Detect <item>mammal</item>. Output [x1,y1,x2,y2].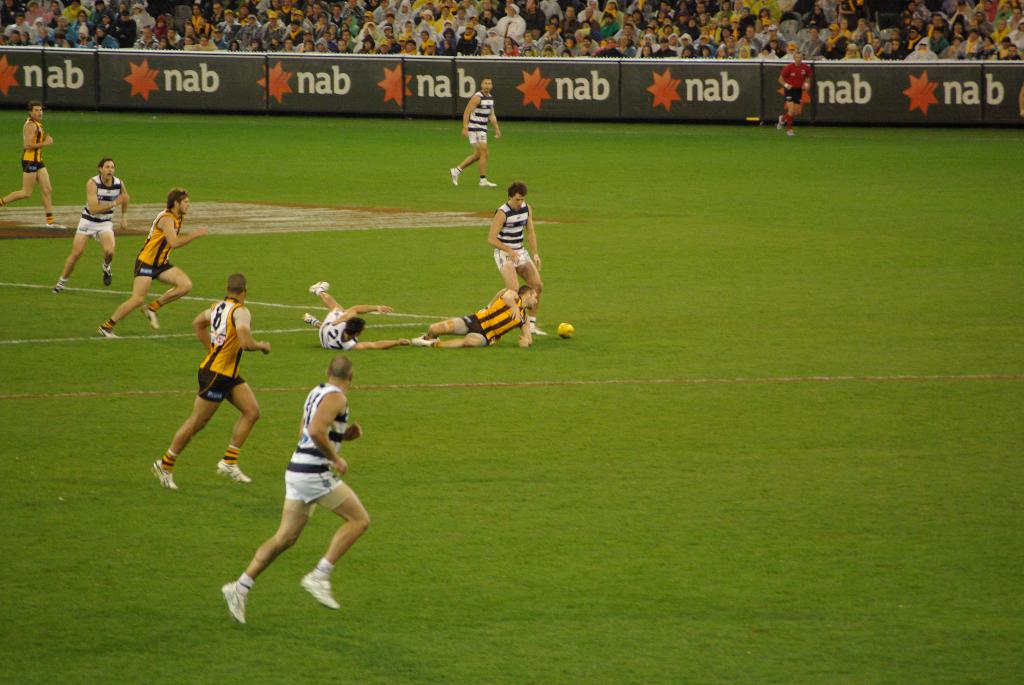
[454,77,500,189].
